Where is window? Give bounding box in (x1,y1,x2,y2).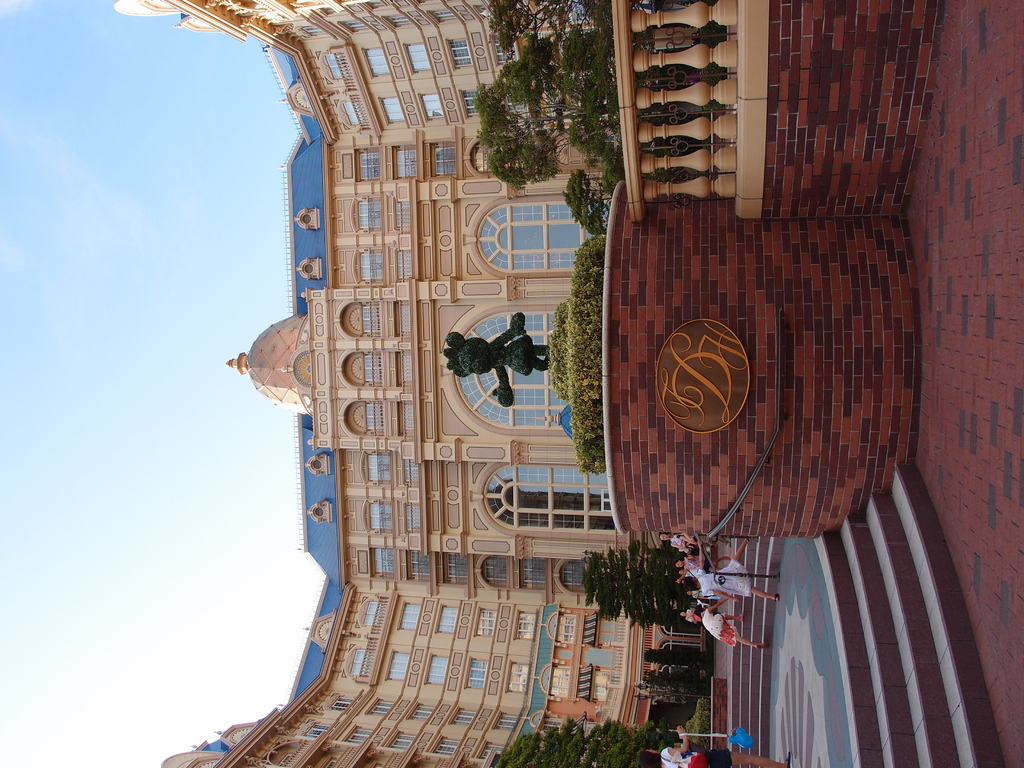
(376,98,402,120).
